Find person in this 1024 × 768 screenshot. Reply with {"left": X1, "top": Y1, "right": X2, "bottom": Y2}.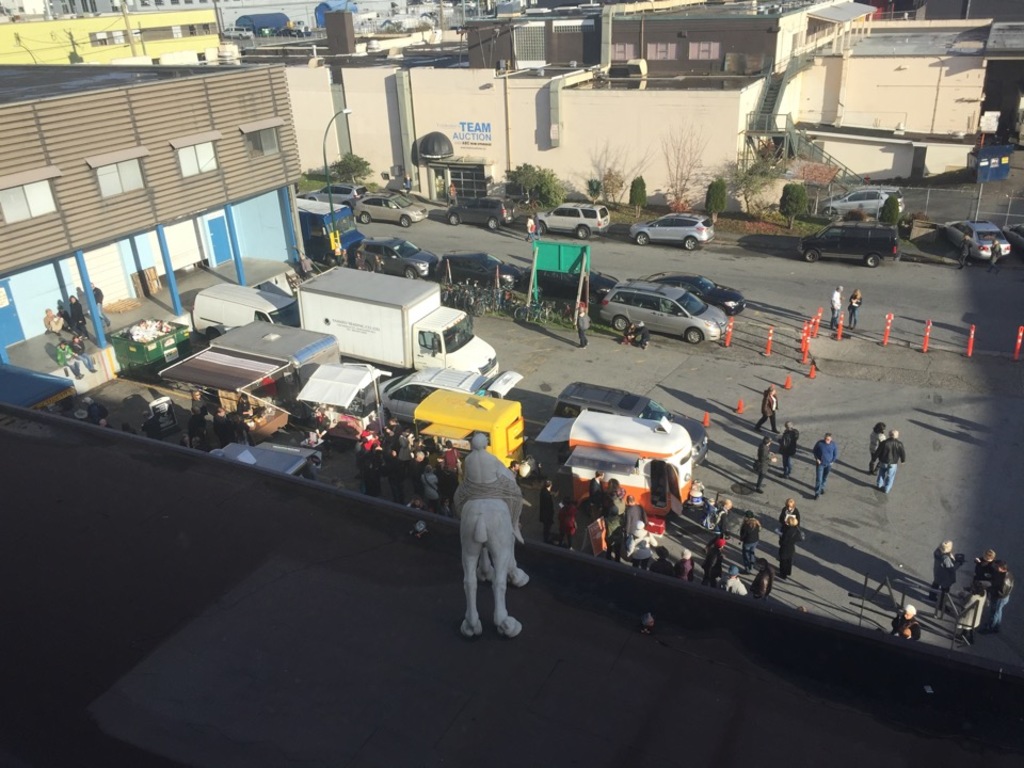
{"left": 401, "top": 173, "right": 415, "bottom": 196}.
